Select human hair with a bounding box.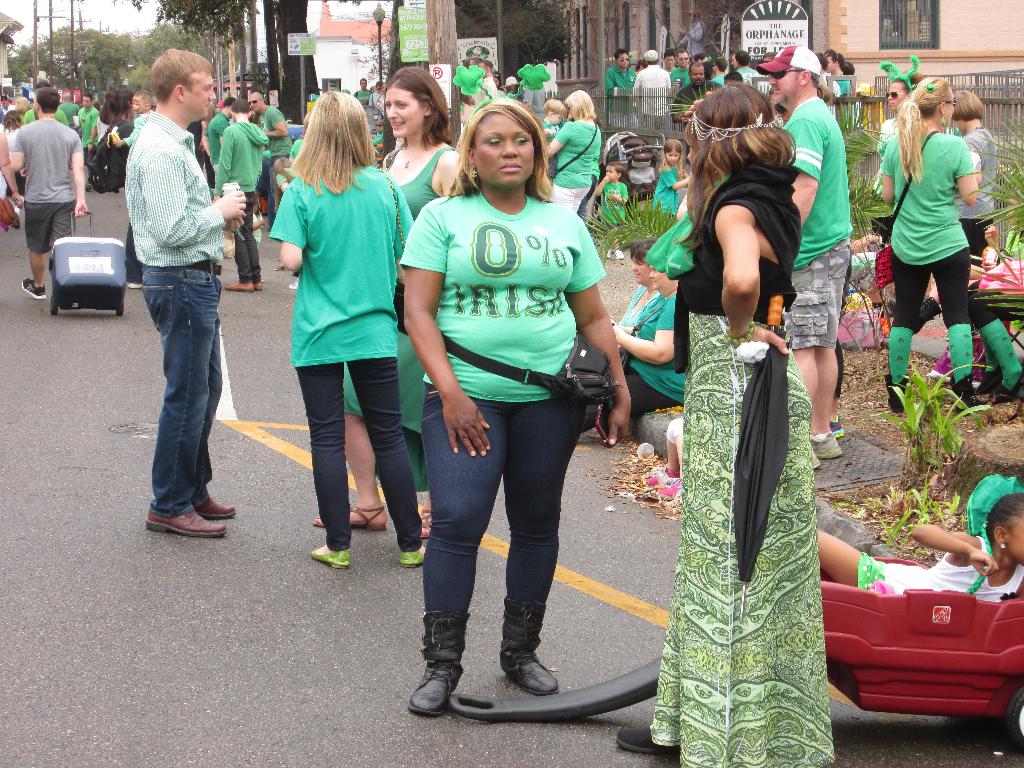
x1=374 y1=79 x2=382 y2=90.
